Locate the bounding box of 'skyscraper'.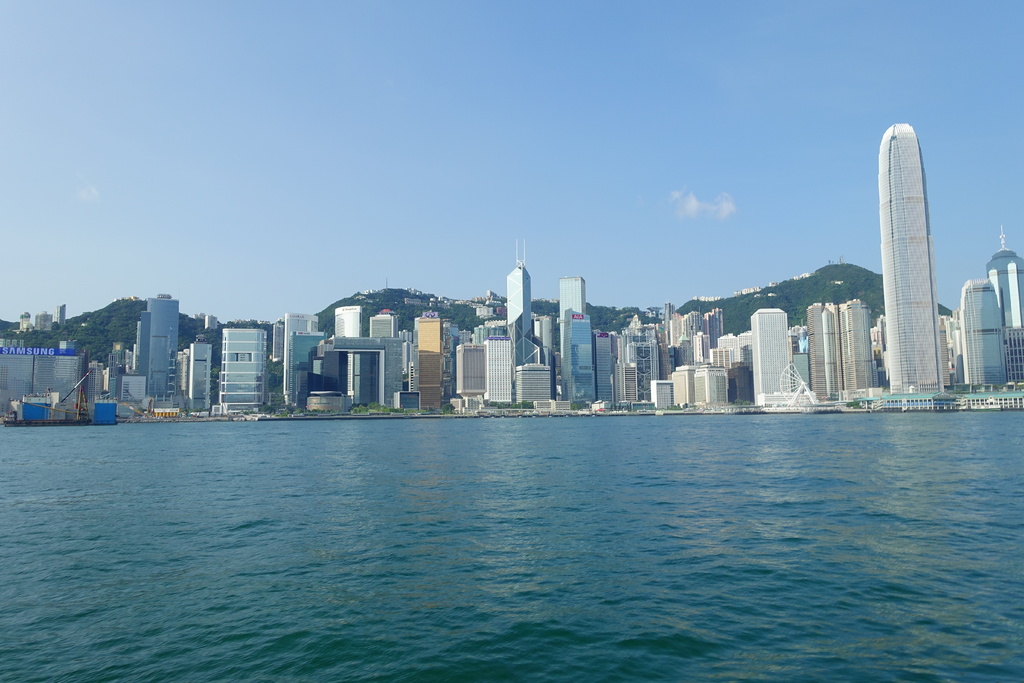
Bounding box: Rect(137, 294, 180, 403).
